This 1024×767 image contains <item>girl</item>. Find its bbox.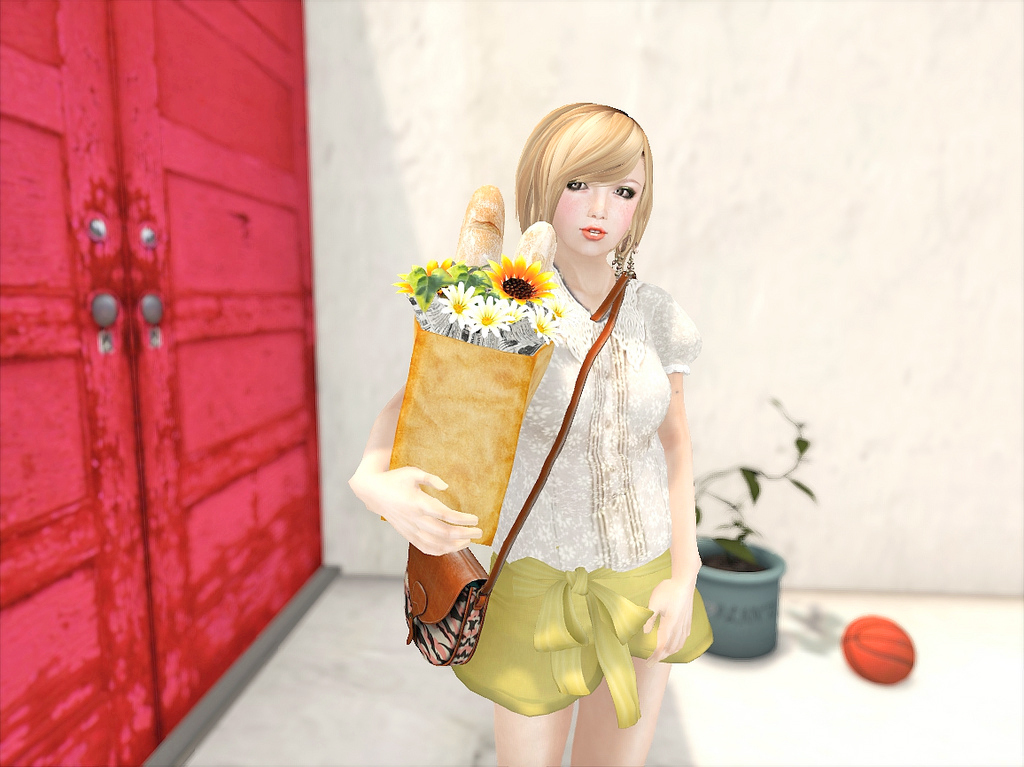
<bbox>351, 100, 714, 766</bbox>.
